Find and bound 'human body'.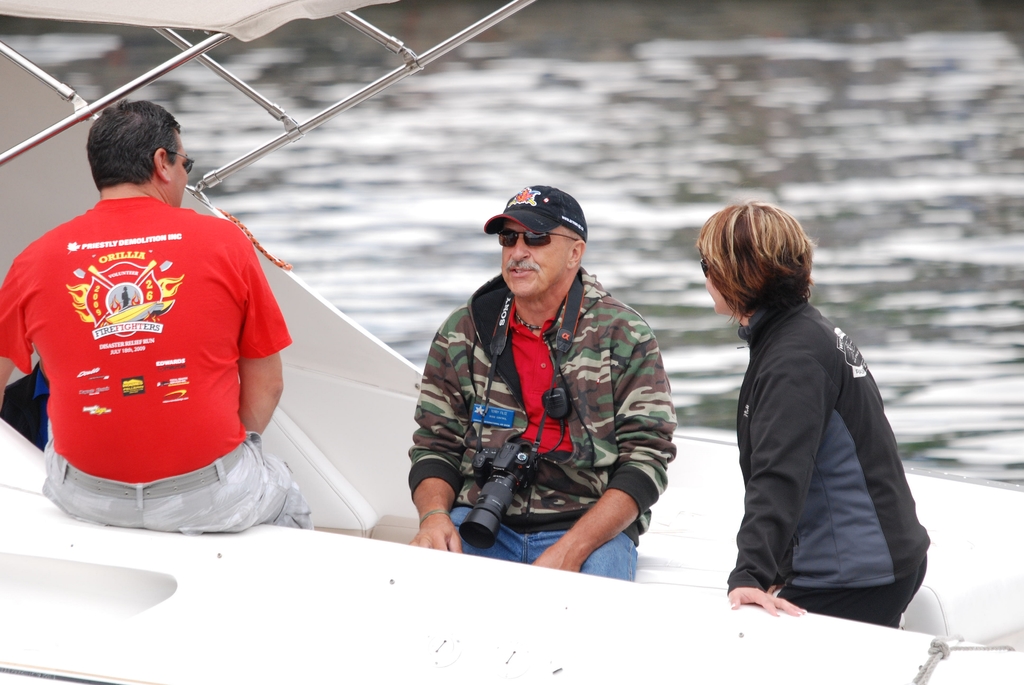
Bound: box=[679, 199, 934, 626].
